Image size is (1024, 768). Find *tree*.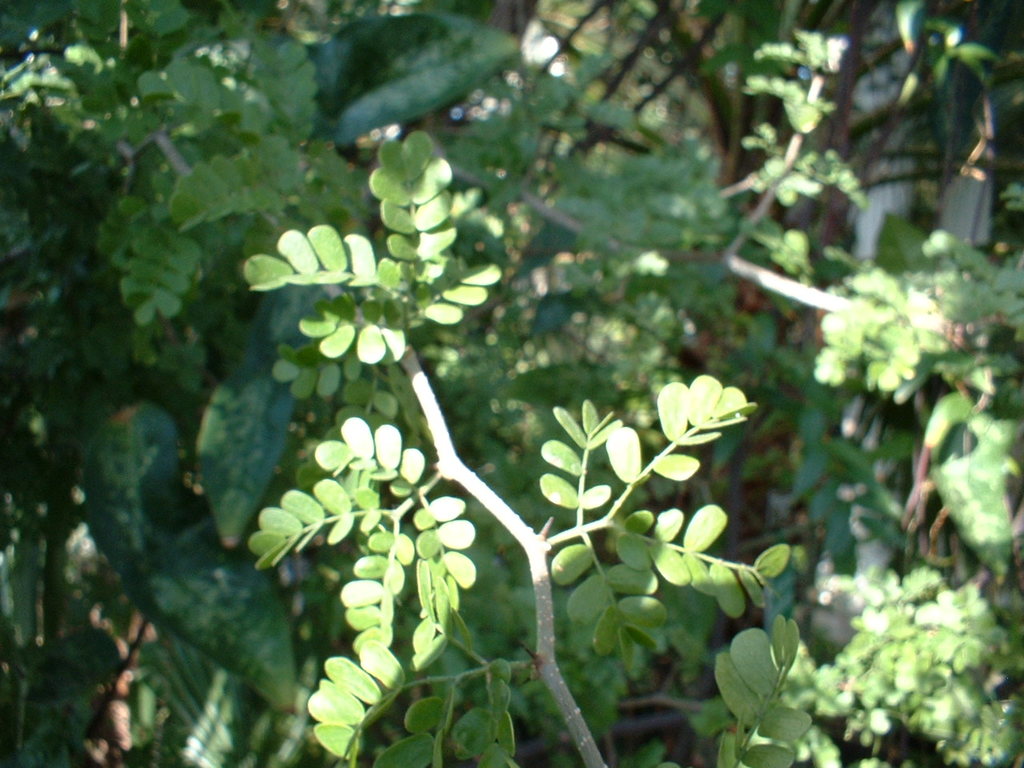
0, 3, 1023, 765.
